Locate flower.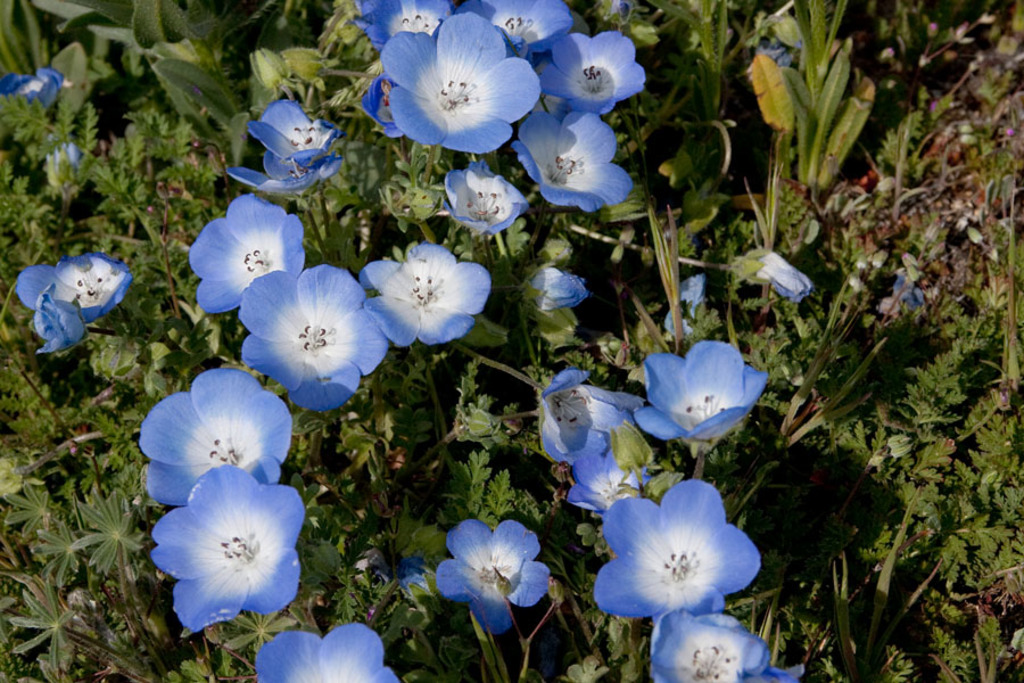
Bounding box: [446,167,529,232].
